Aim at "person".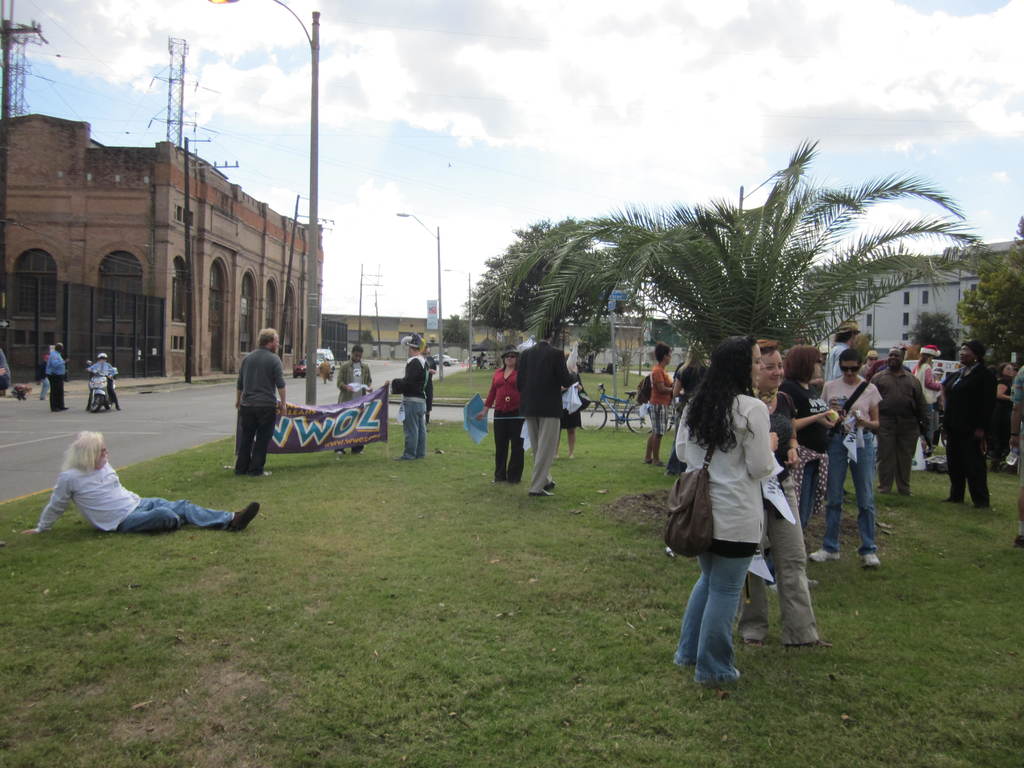
Aimed at (218, 317, 279, 490).
